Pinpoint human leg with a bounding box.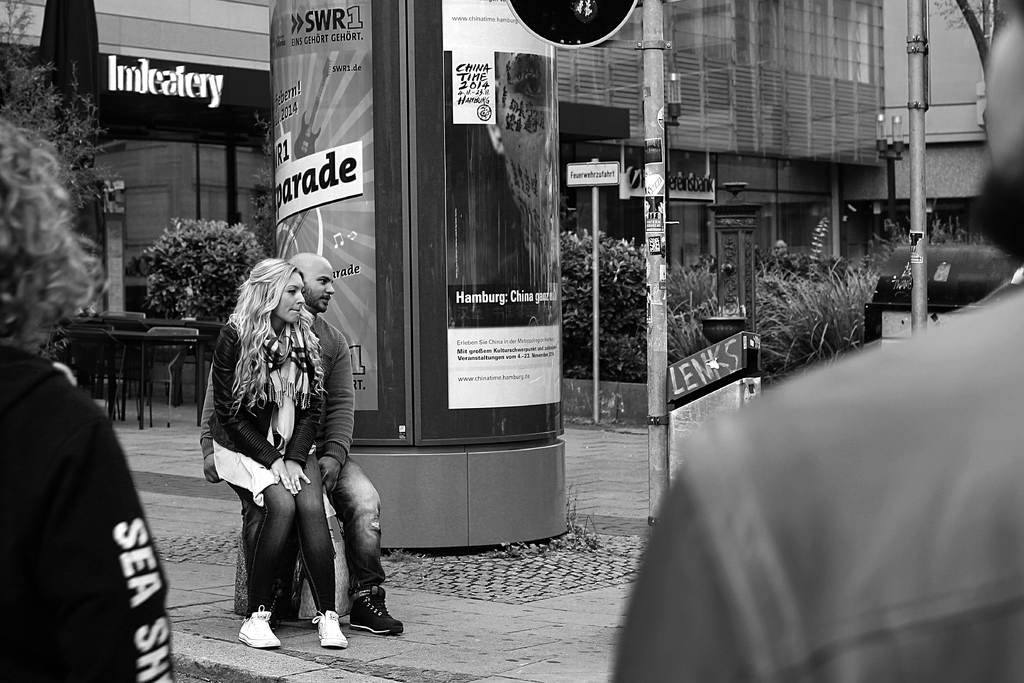
select_region(221, 474, 278, 624).
